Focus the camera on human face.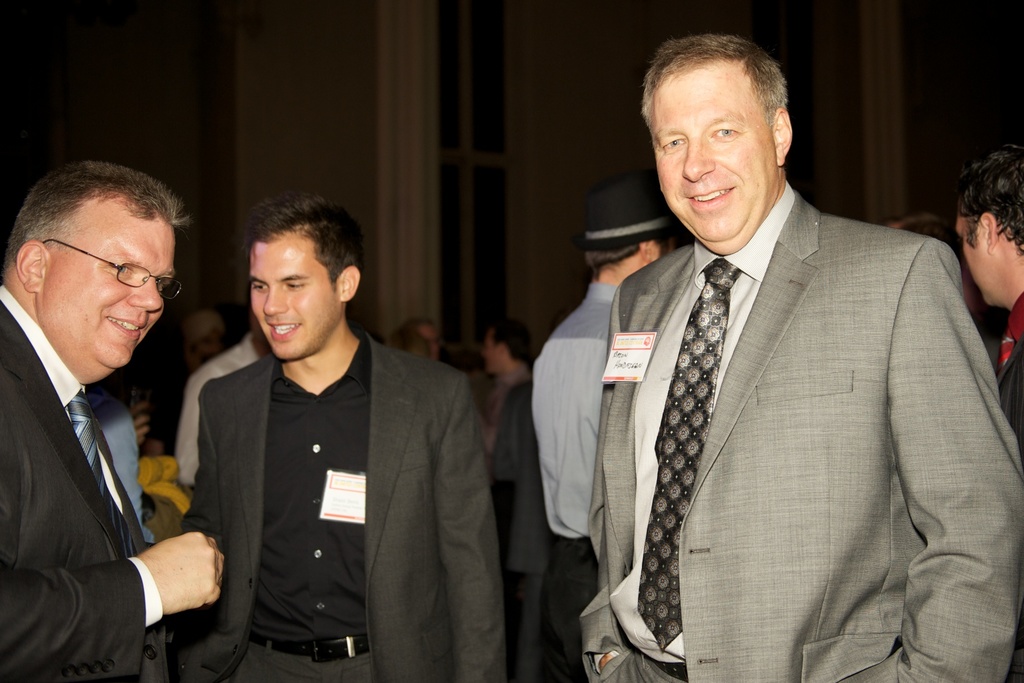
Focus region: select_region(954, 198, 993, 309).
